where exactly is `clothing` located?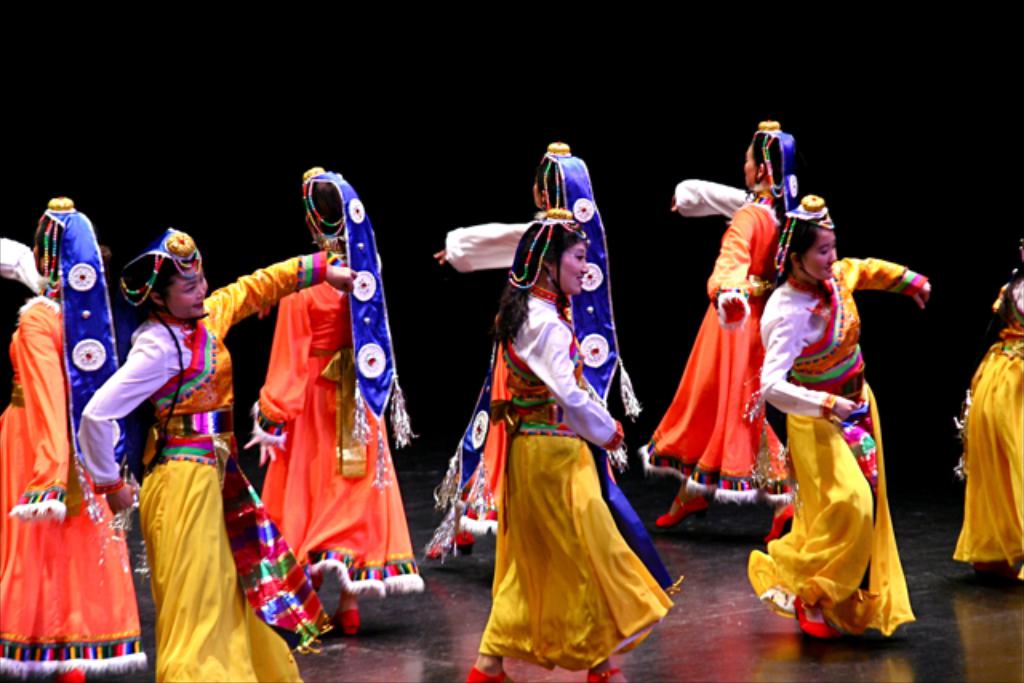
Its bounding box is (x1=741, y1=186, x2=910, y2=622).
